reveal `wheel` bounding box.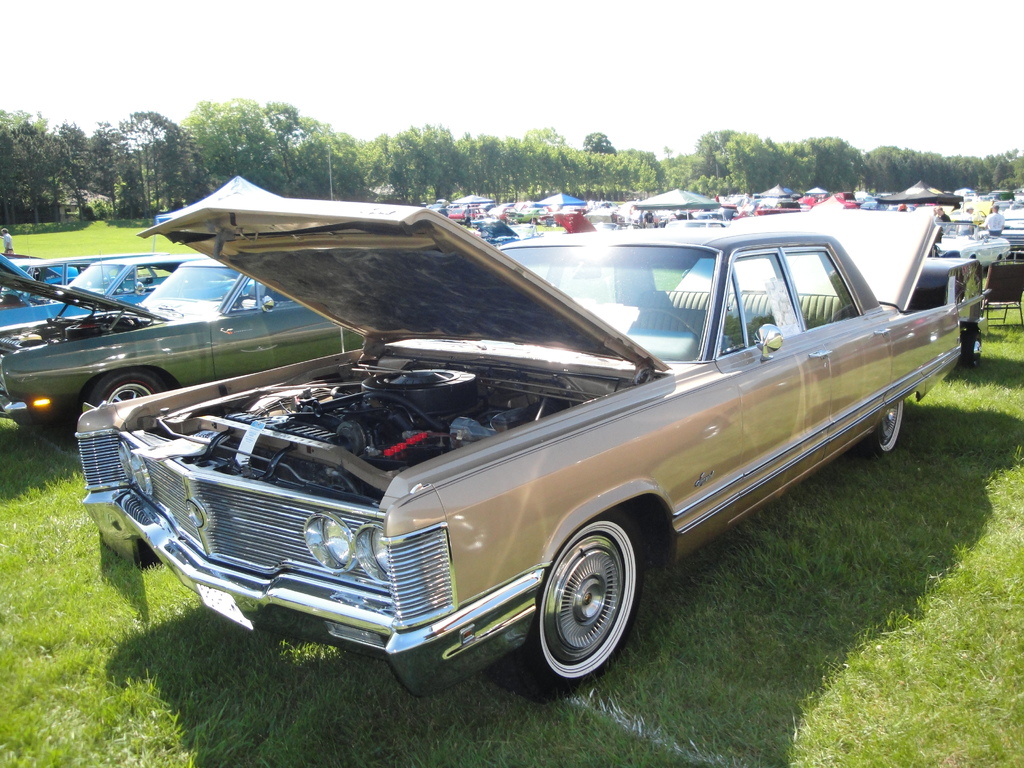
Revealed: {"x1": 83, "y1": 371, "x2": 165, "y2": 420}.
